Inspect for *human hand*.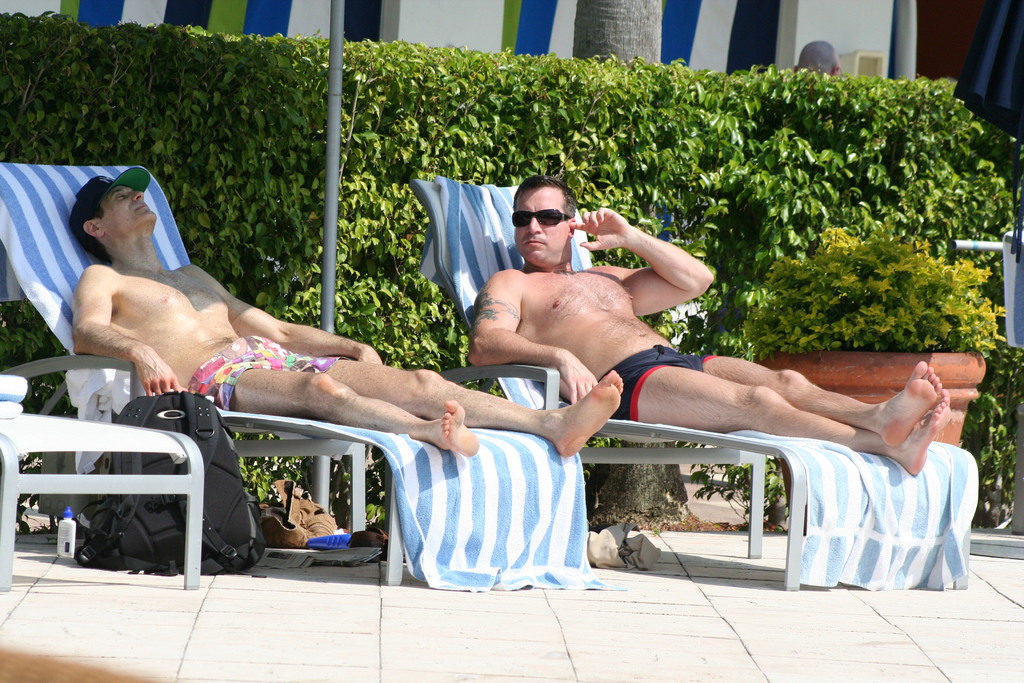
Inspection: Rect(355, 347, 385, 366).
